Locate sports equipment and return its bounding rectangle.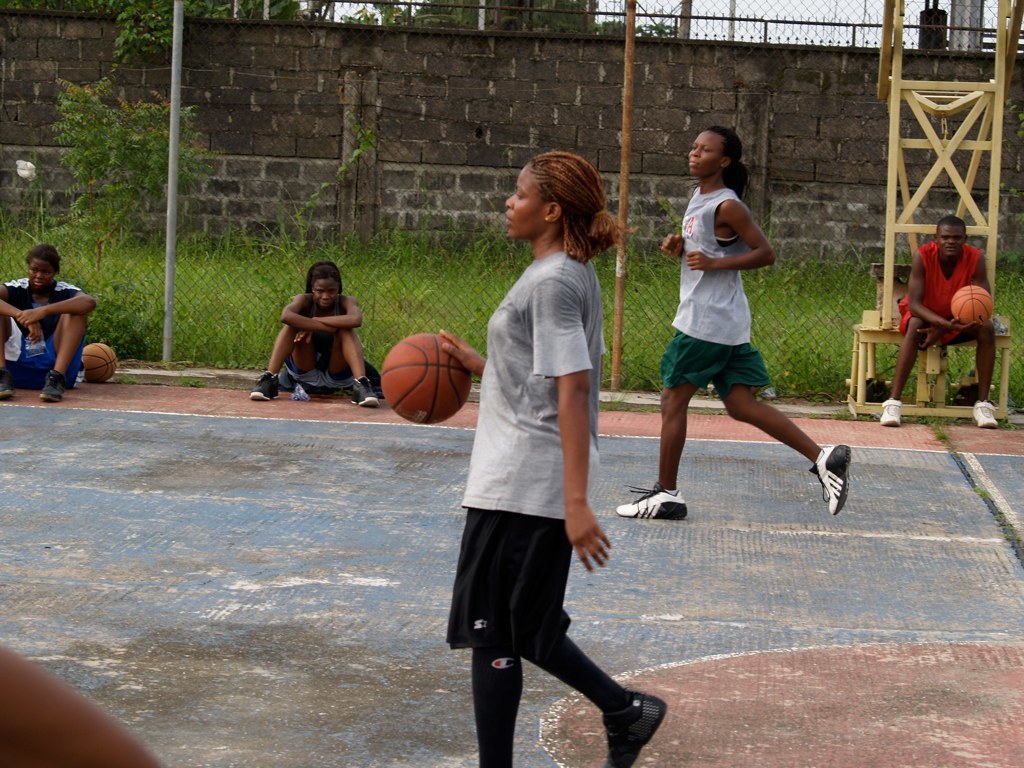
pyautogui.locateOnScreen(0, 367, 11, 402).
